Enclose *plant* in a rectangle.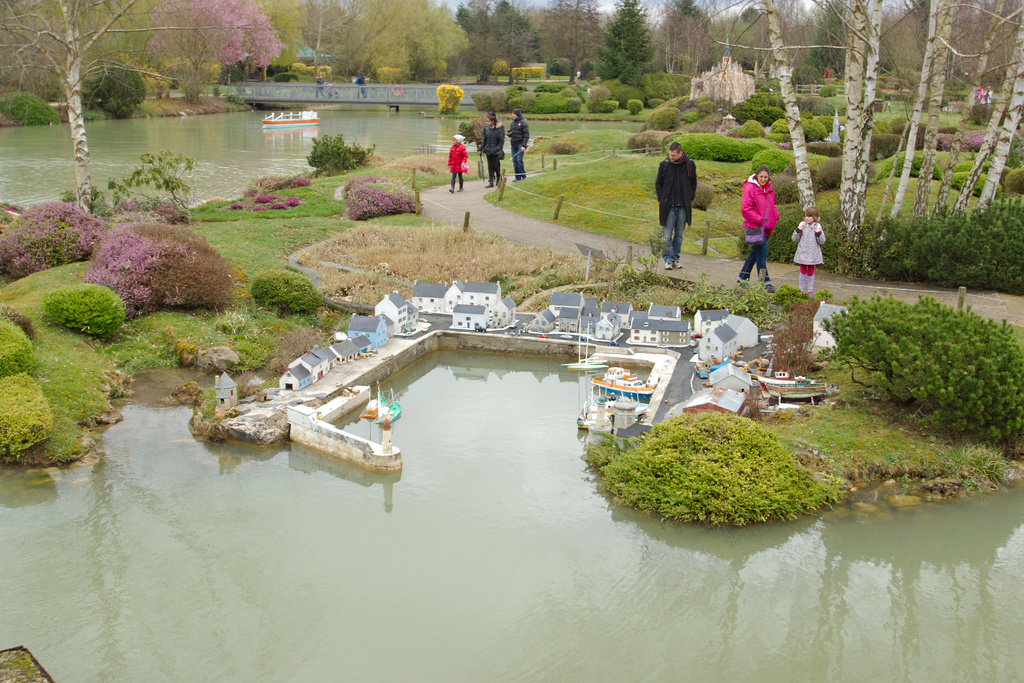
x1=808, y1=296, x2=1023, y2=432.
